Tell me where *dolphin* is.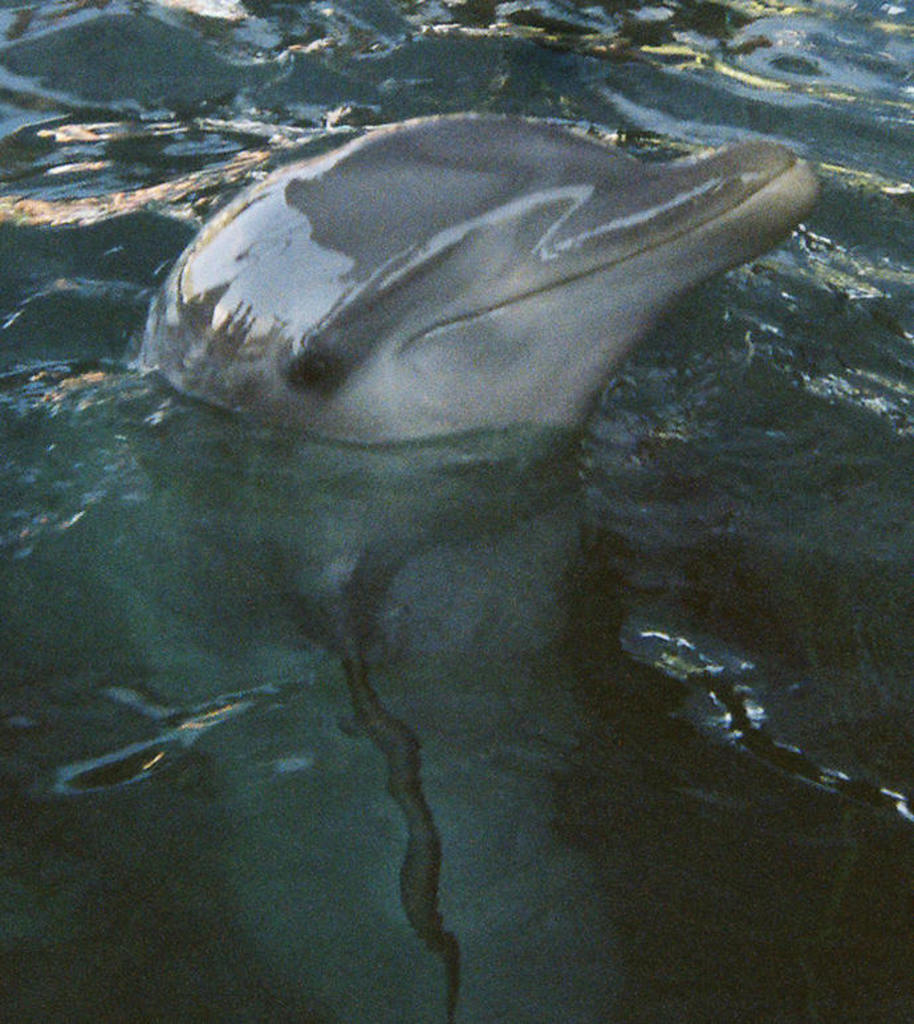
*dolphin* is at x1=96 y1=105 x2=818 y2=1023.
